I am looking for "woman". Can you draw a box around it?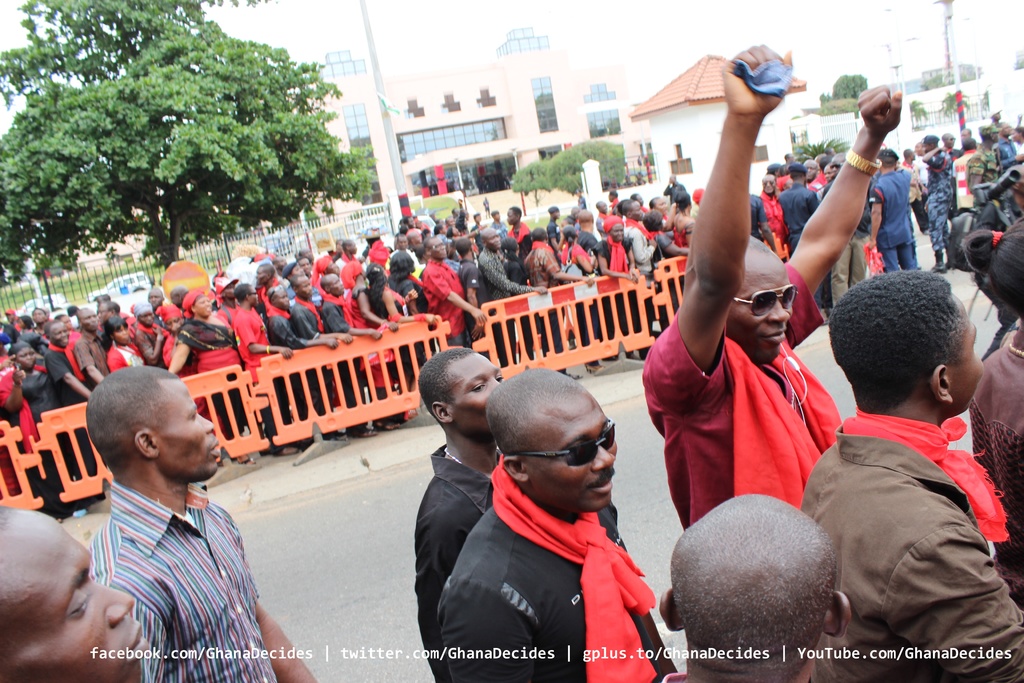
Sure, the bounding box is {"left": 388, "top": 248, "right": 430, "bottom": 365}.
